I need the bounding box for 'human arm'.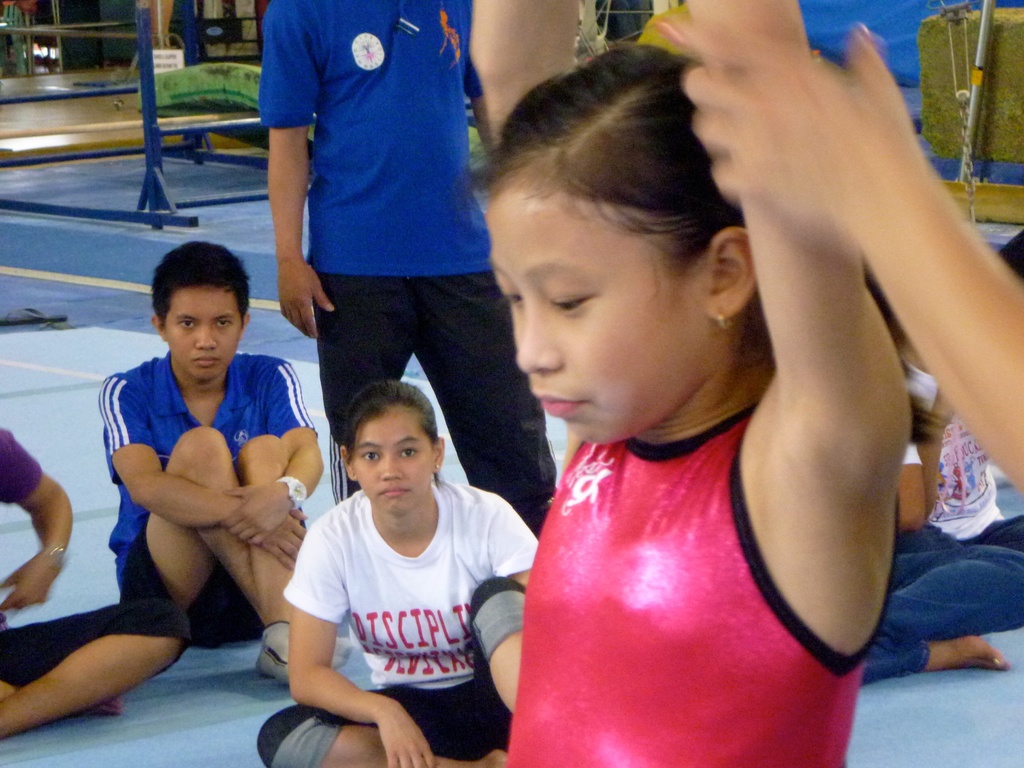
Here it is: [left=487, top=498, right=540, bottom=590].
